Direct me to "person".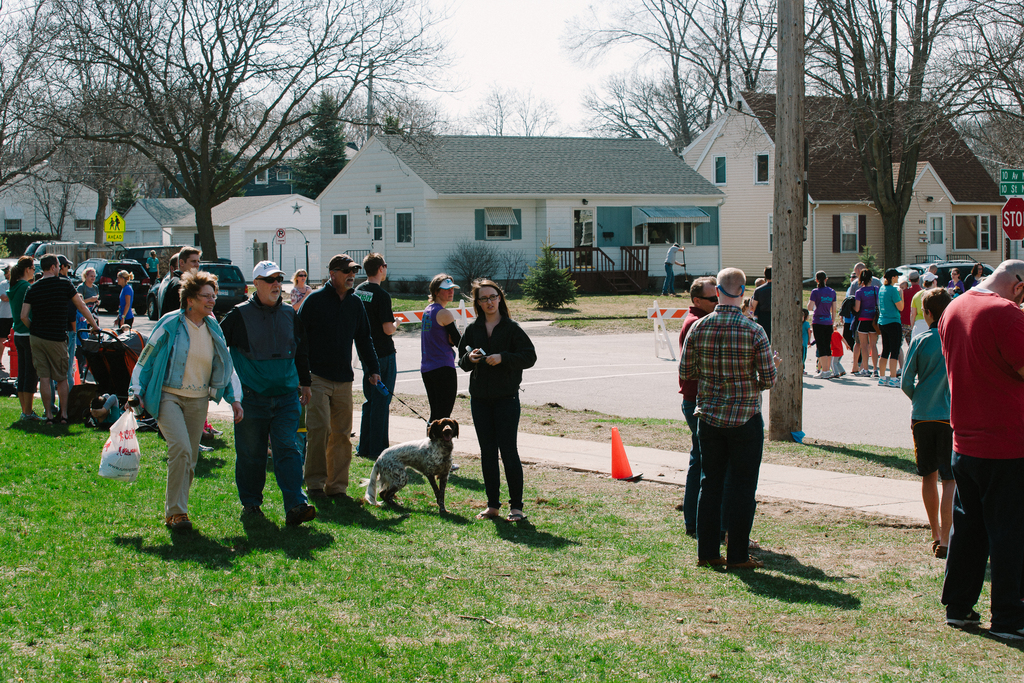
Direction: {"left": 126, "top": 265, "right": 247, "bottom": 529}.
